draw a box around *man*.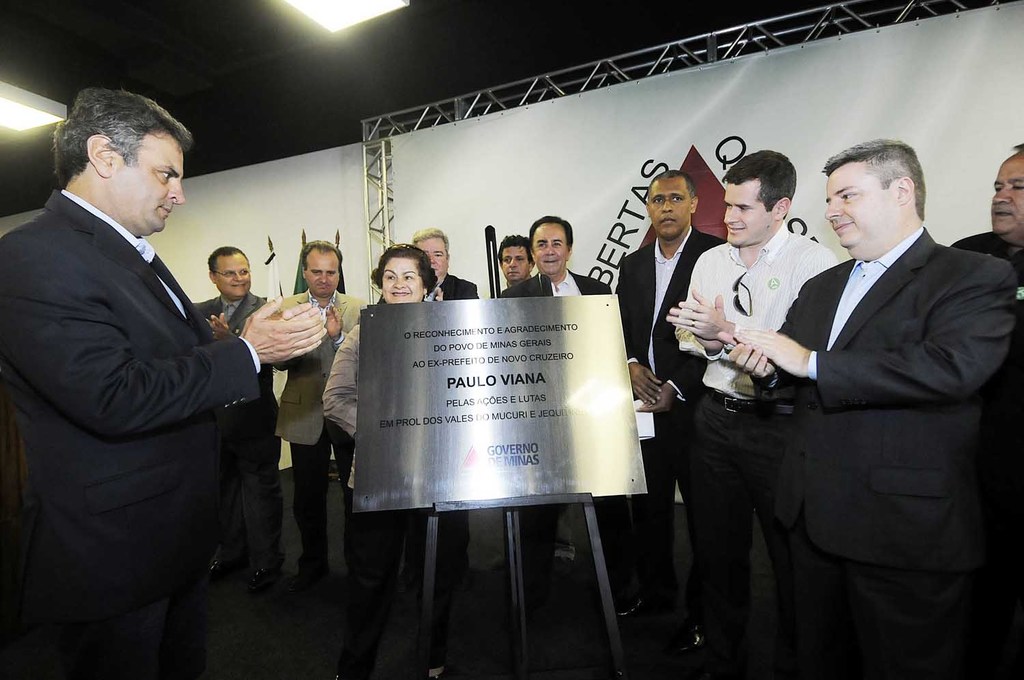
crop(5, 79, 276, 647).
